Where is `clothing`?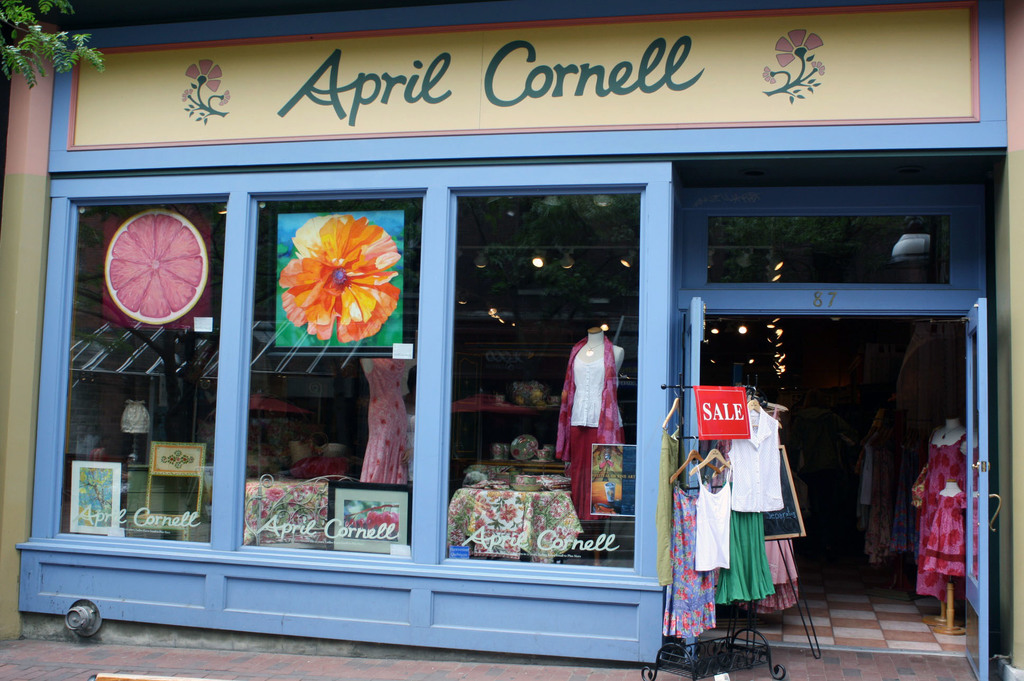
region(360, 354, 419, 485).
